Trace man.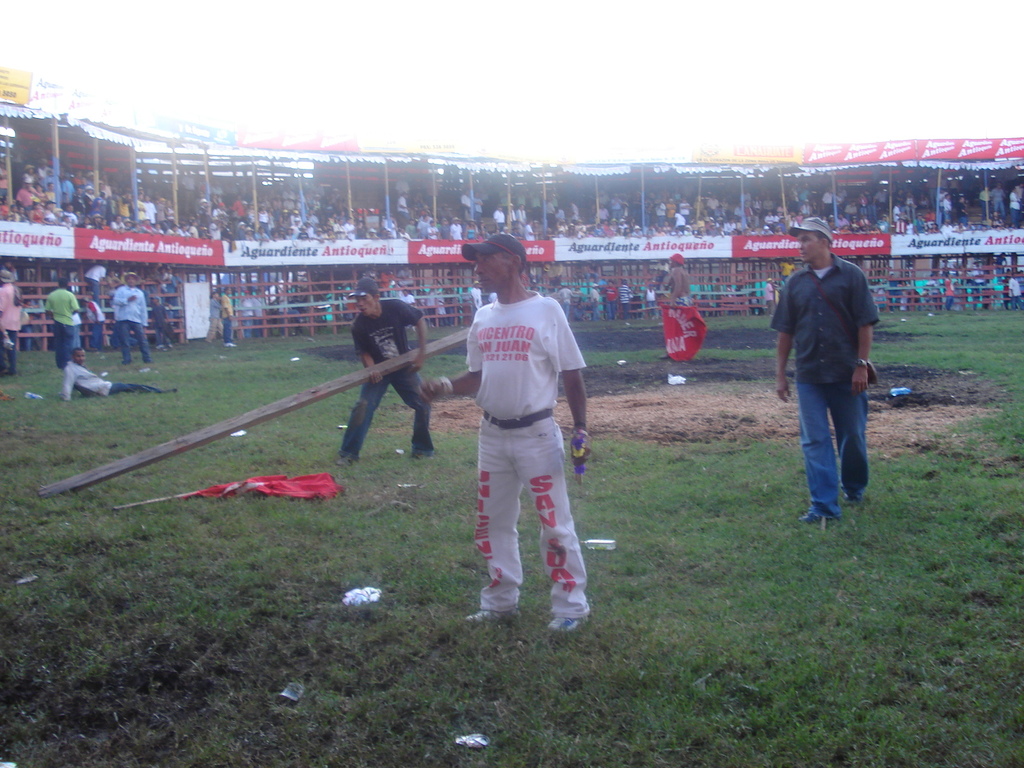
Traced to {"left": 58, "top": 343, "right": 176, "bottom": 402}.
